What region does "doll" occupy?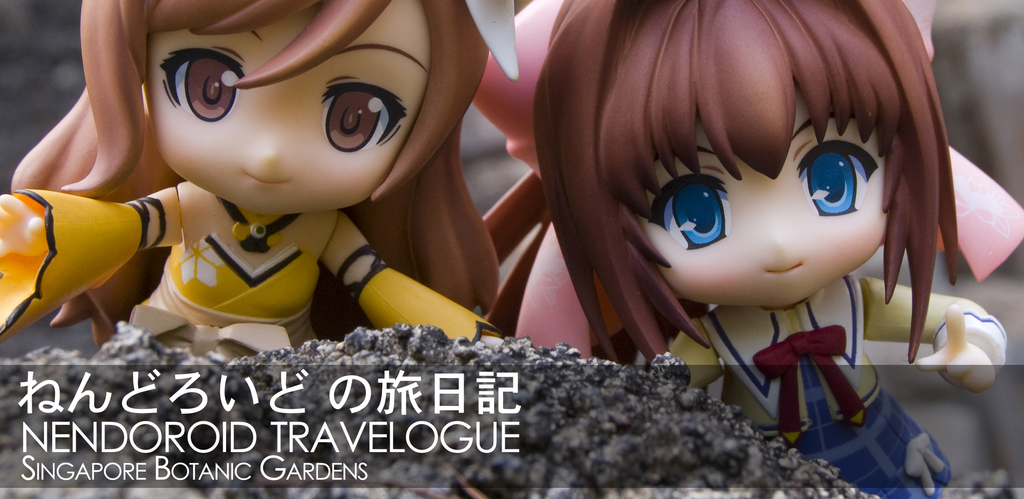
{"x1": 34, "y1": 0, "x2": 536, "y2": 372}.
